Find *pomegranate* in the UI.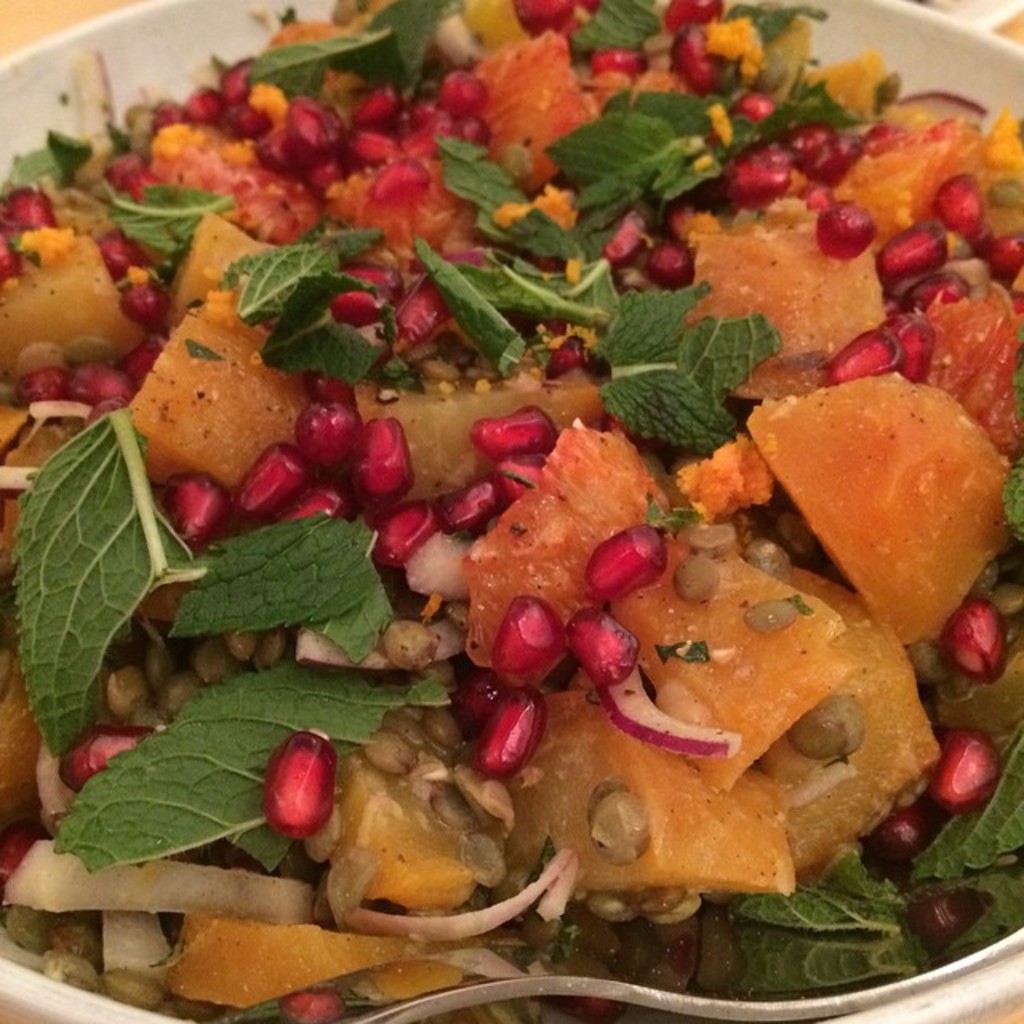
UI element at (x1=915, y1=888, x2=978, y2=934).
